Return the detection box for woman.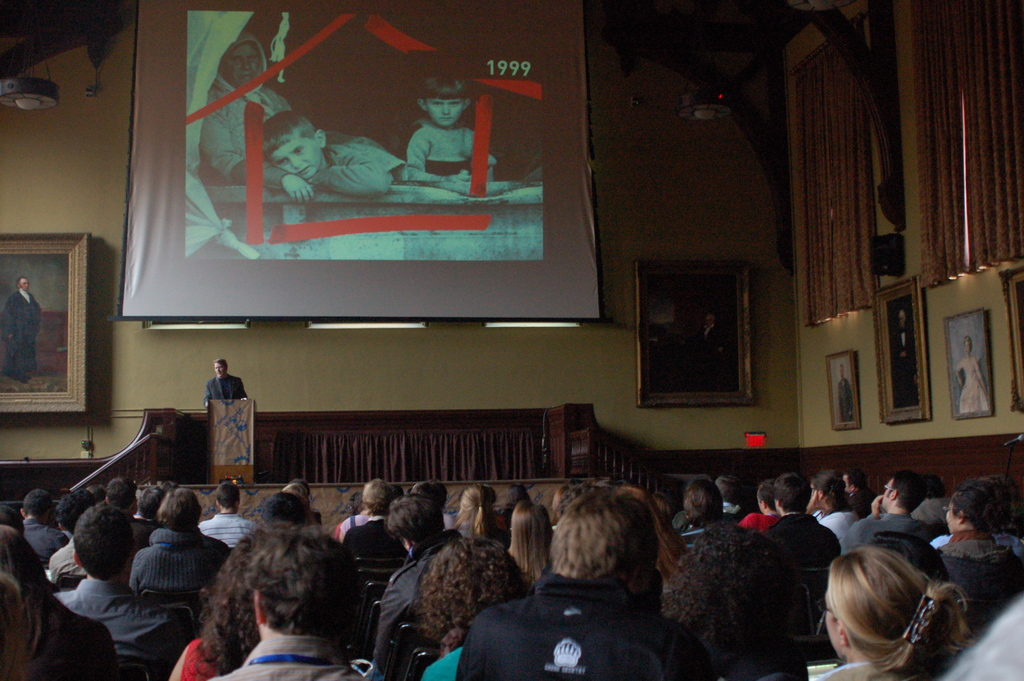
bbox(953, 331, 989, 418).
